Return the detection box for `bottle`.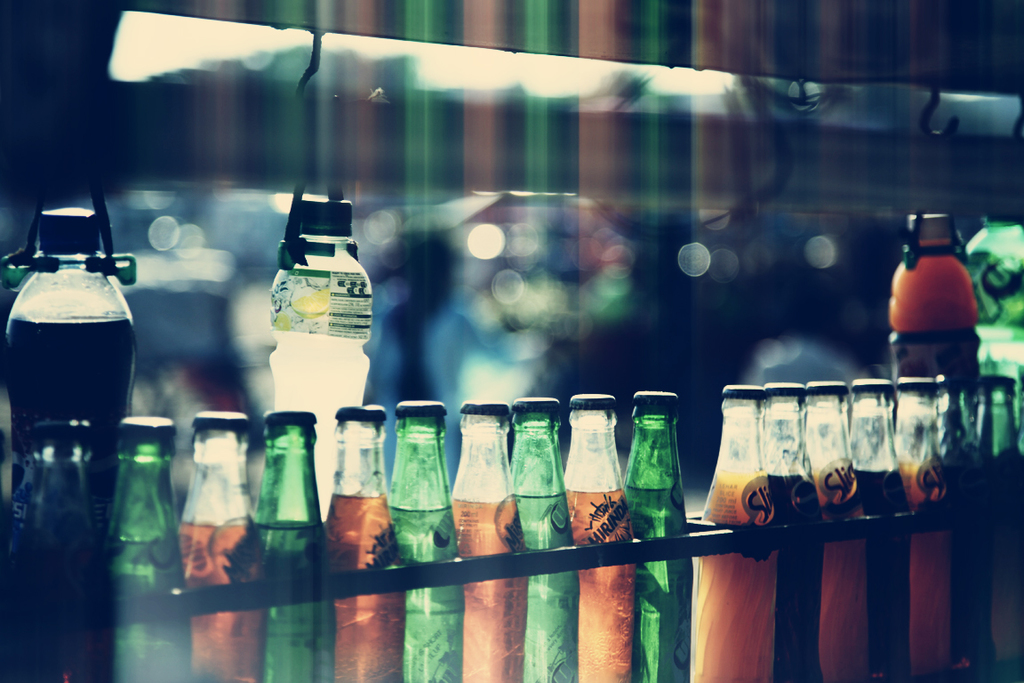
{"left": 247, "top": 412, "right": 335, "bottom": 682}.
